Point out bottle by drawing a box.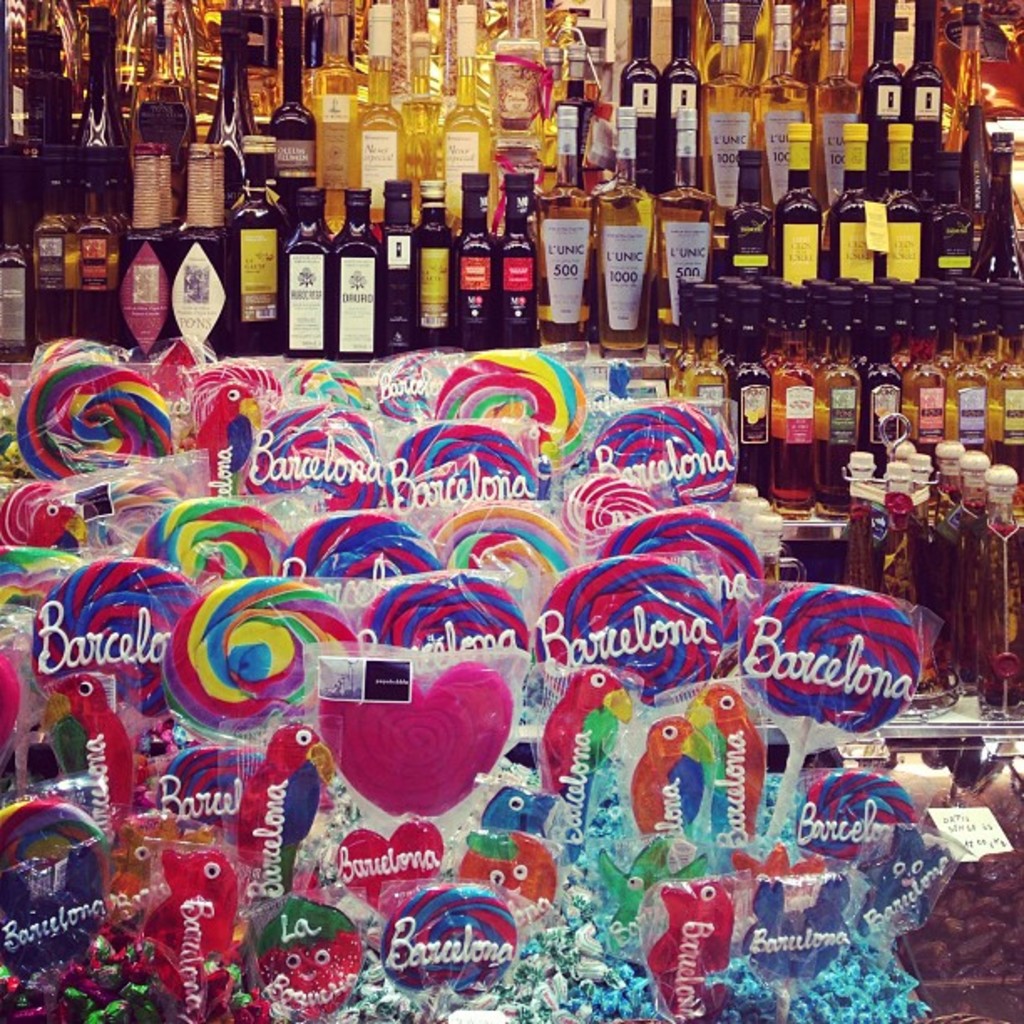
<box>492,169,544,353</box>.
